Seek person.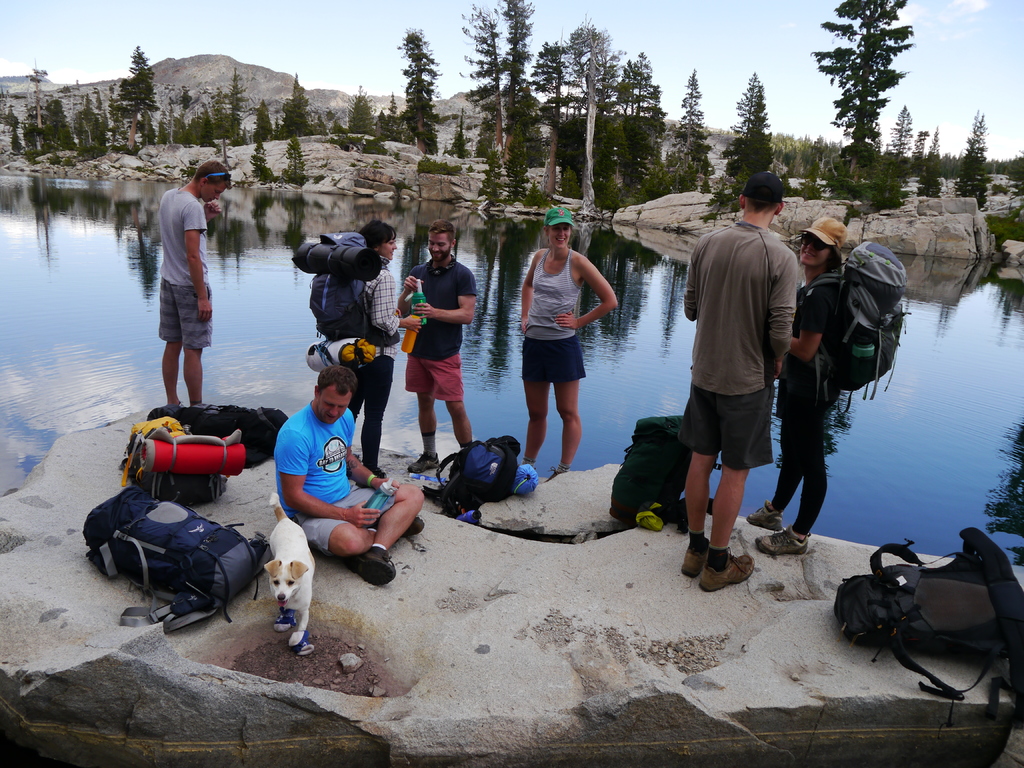
bbox=(156, 159, 234, 409).
